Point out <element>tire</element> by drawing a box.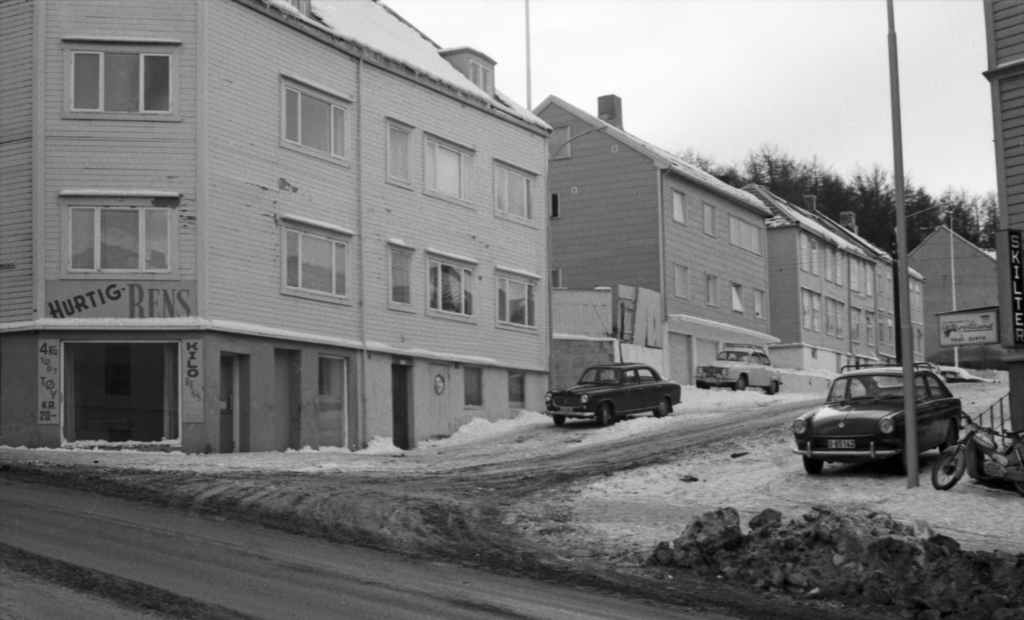
BBox(598, 404, 611, 427).
